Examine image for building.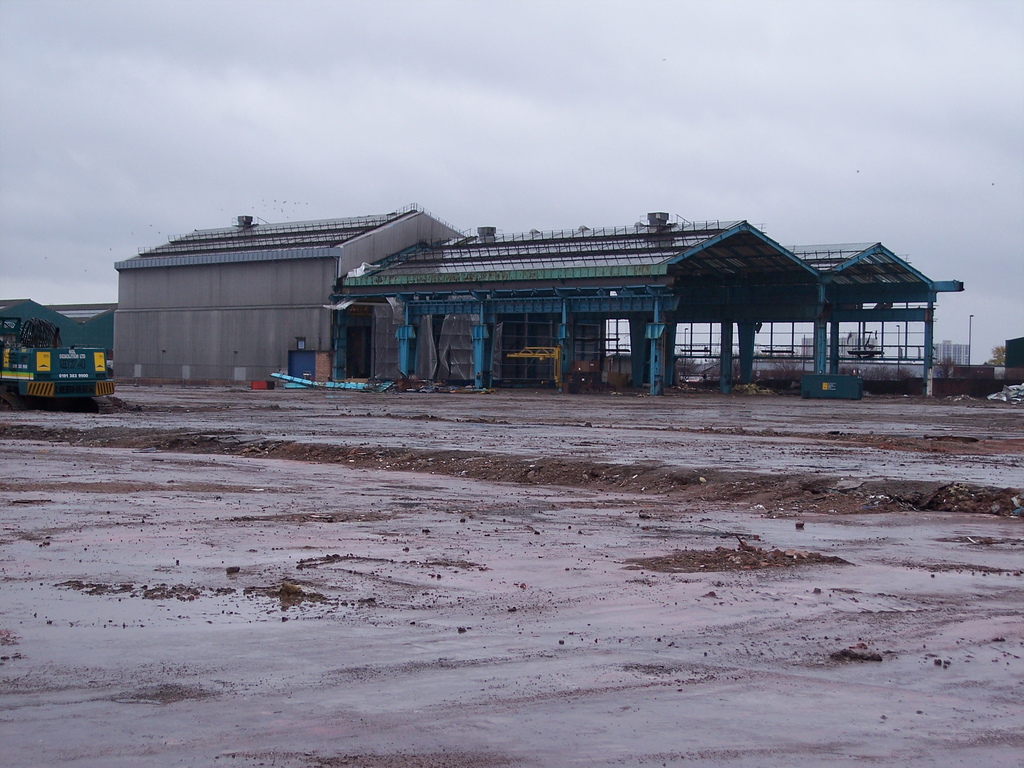
Examination result: Rect(0, 208, 936, 394).
